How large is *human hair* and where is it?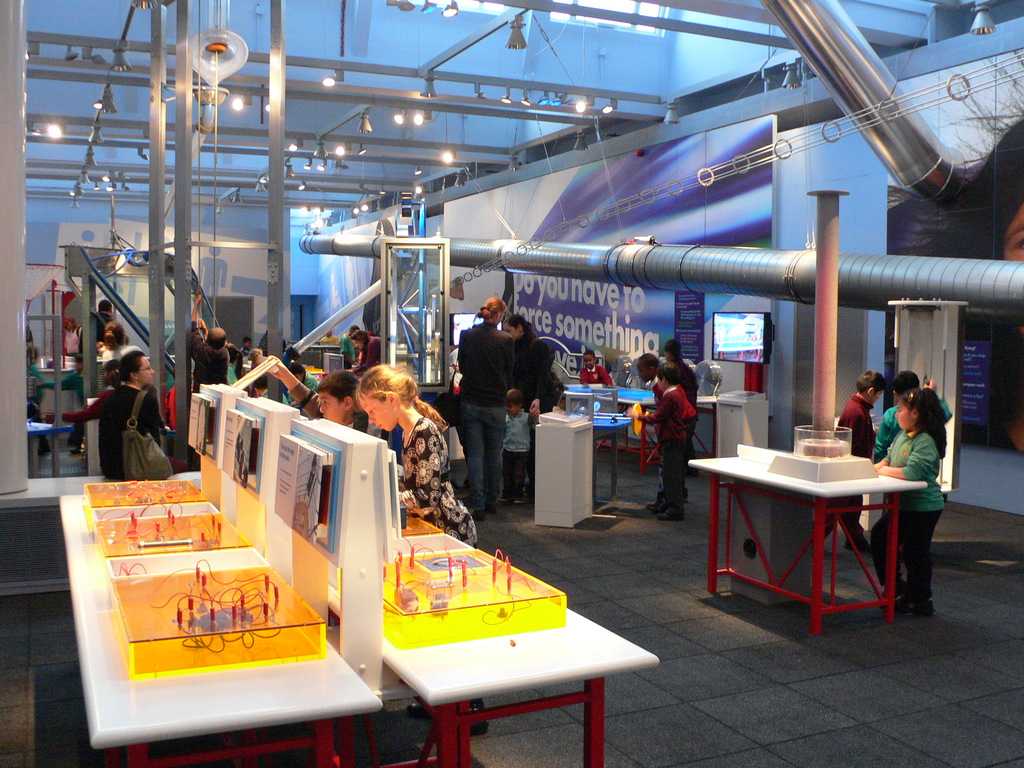
Bounding box: 892, 371, 921, 397.
